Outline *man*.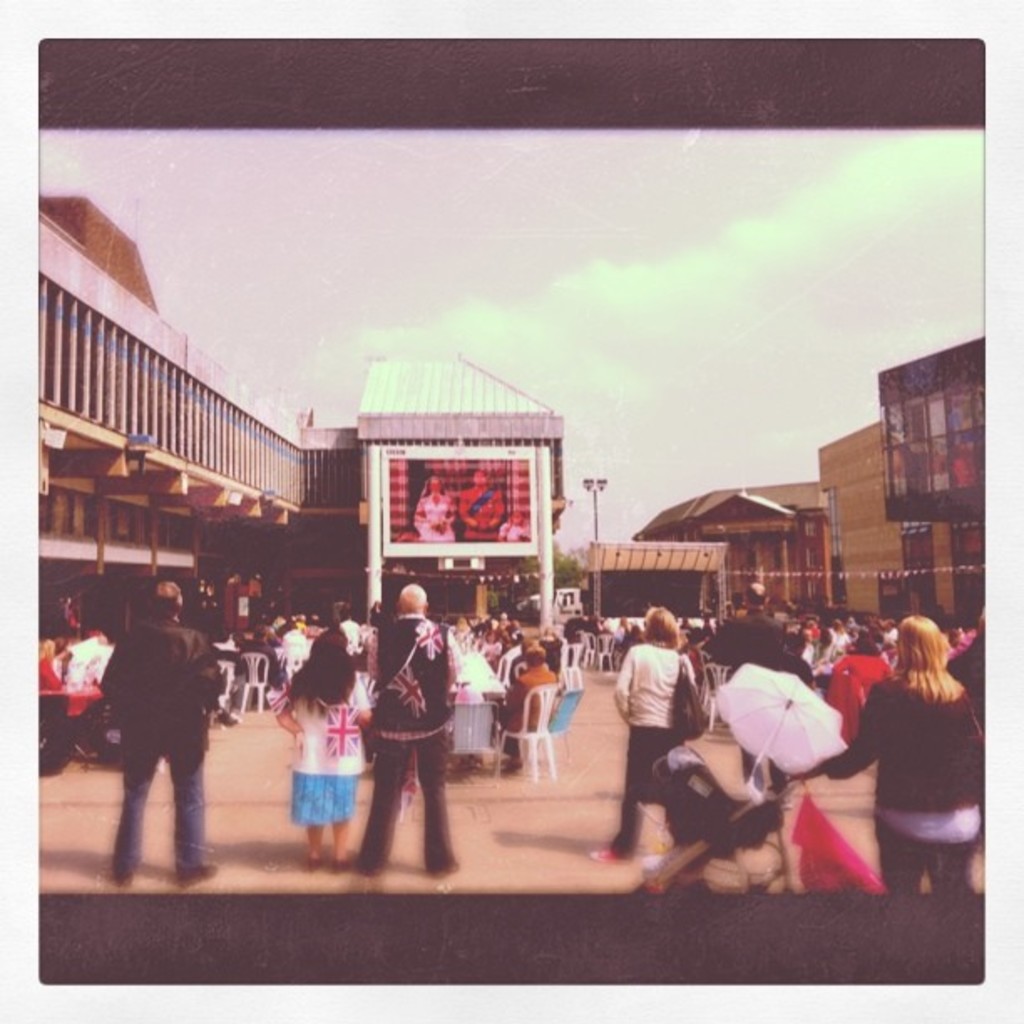
Outline: left=561, top=607, right=591, bottom=646.
